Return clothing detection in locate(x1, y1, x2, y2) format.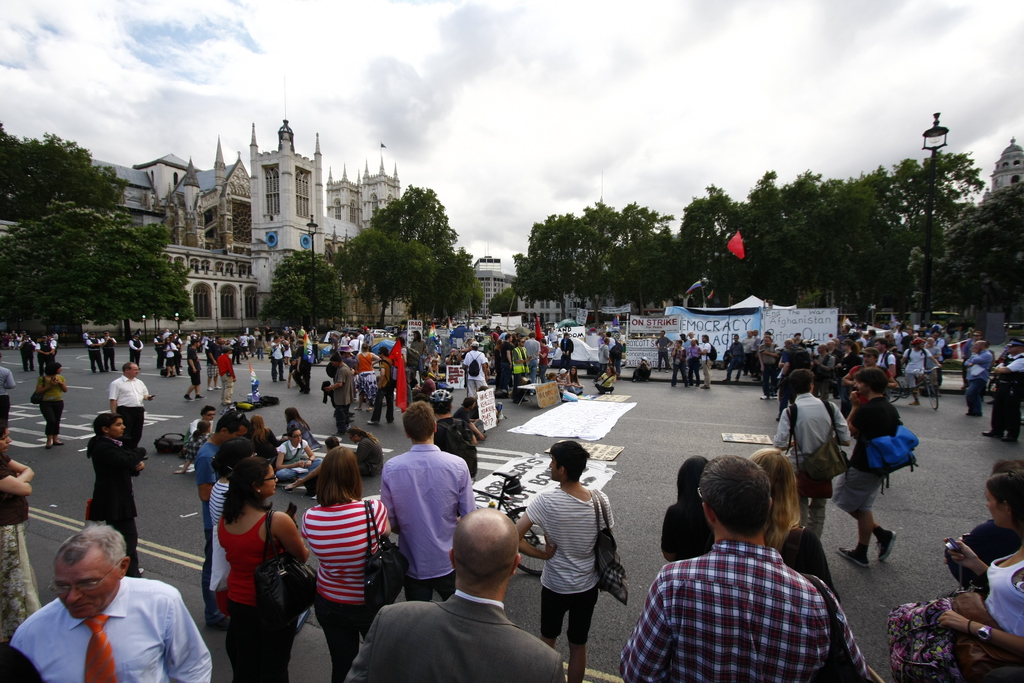
locate(890, 540, 1023, 682).
